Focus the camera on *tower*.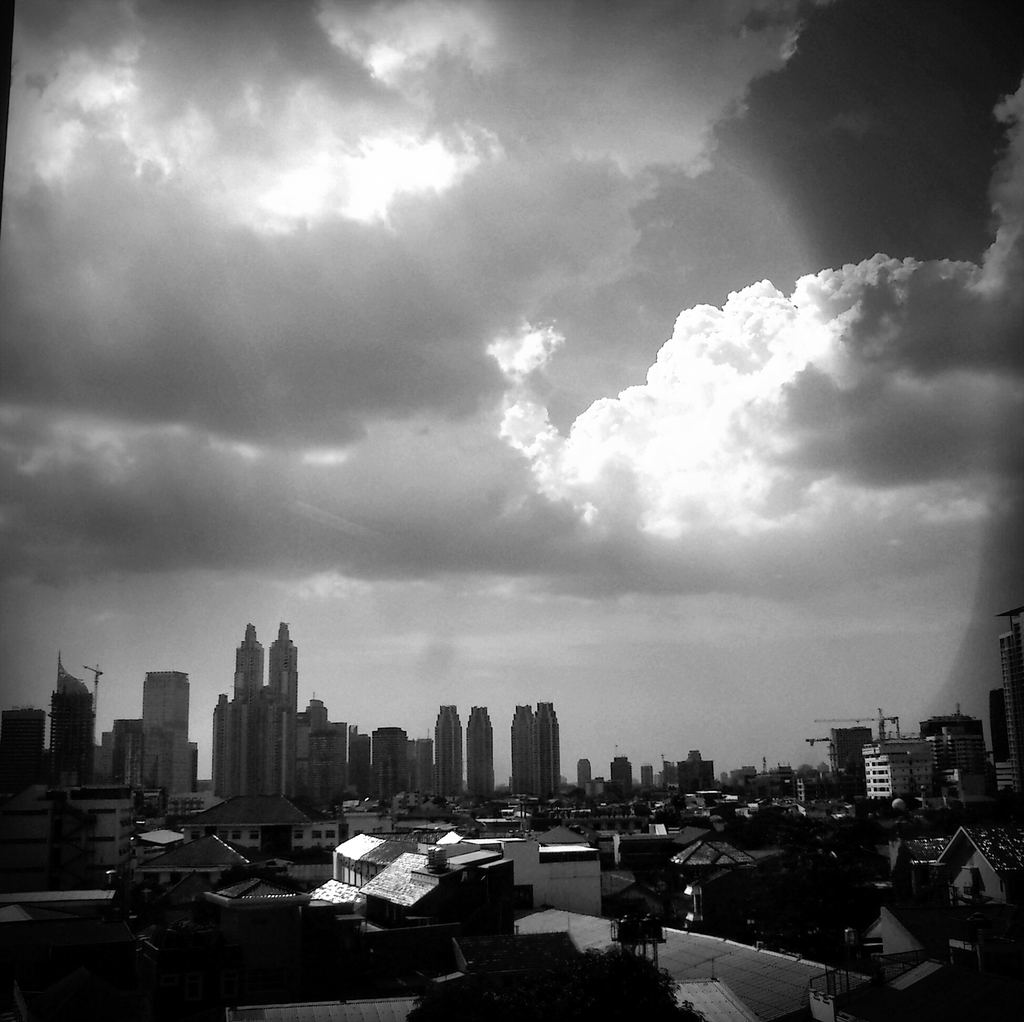
Focus region: <box>883,728,950,806</box>.
